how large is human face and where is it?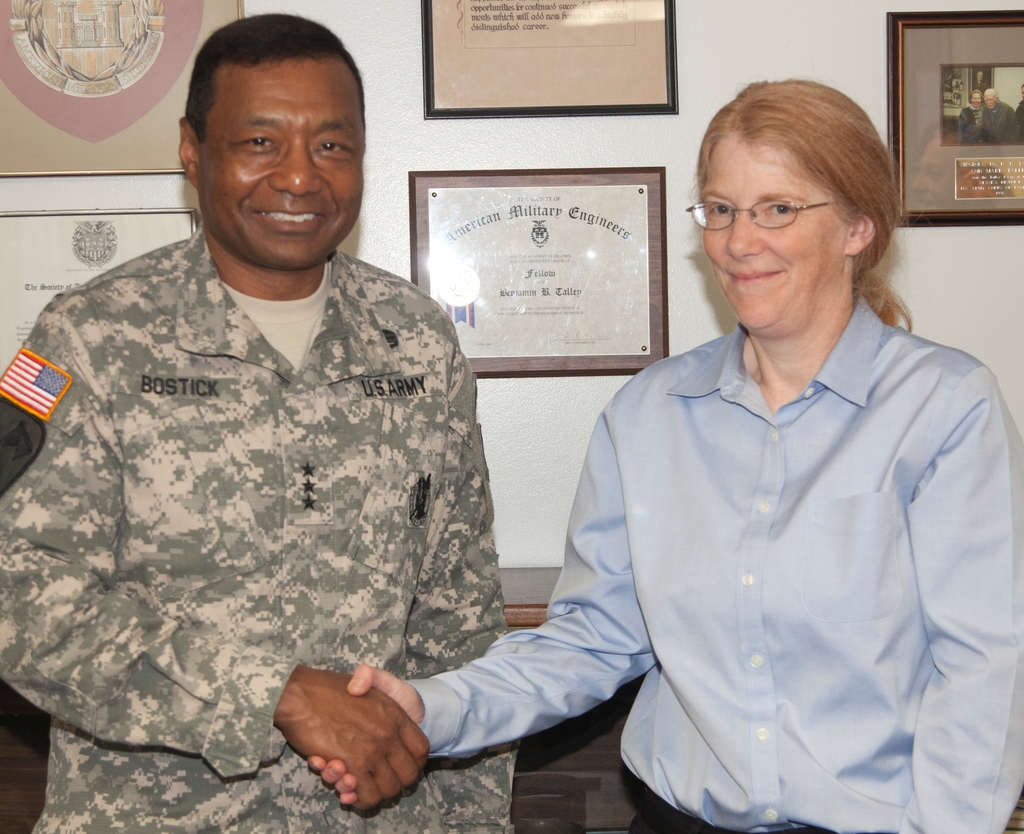
Bounding box: left=984, top=97, right=994, bottom=108.
